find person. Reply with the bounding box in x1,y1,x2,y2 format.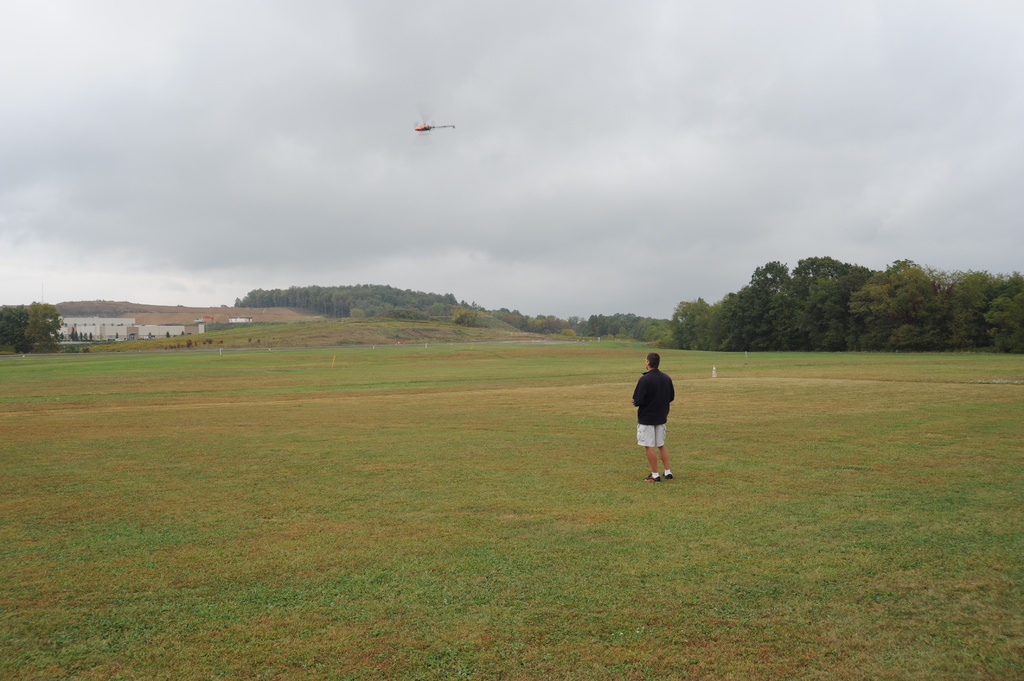
627,352,678,482.
